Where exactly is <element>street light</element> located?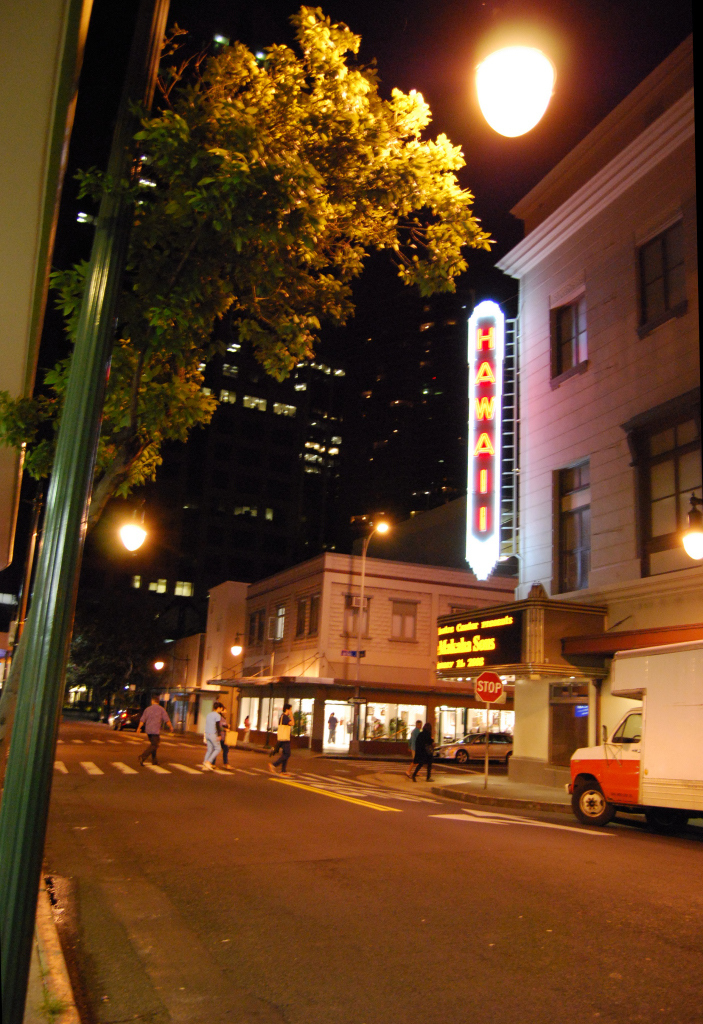
Its bounding box is region(234, 628, 269, 735).
